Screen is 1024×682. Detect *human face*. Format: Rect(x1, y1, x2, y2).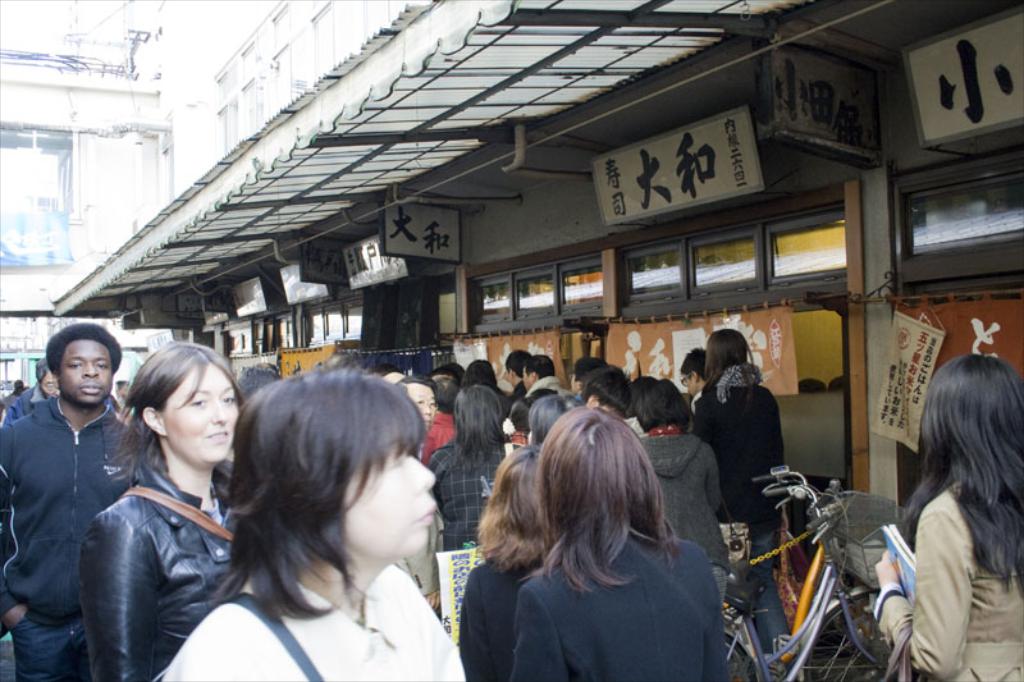
Rect(342, 436, 438, 553).
